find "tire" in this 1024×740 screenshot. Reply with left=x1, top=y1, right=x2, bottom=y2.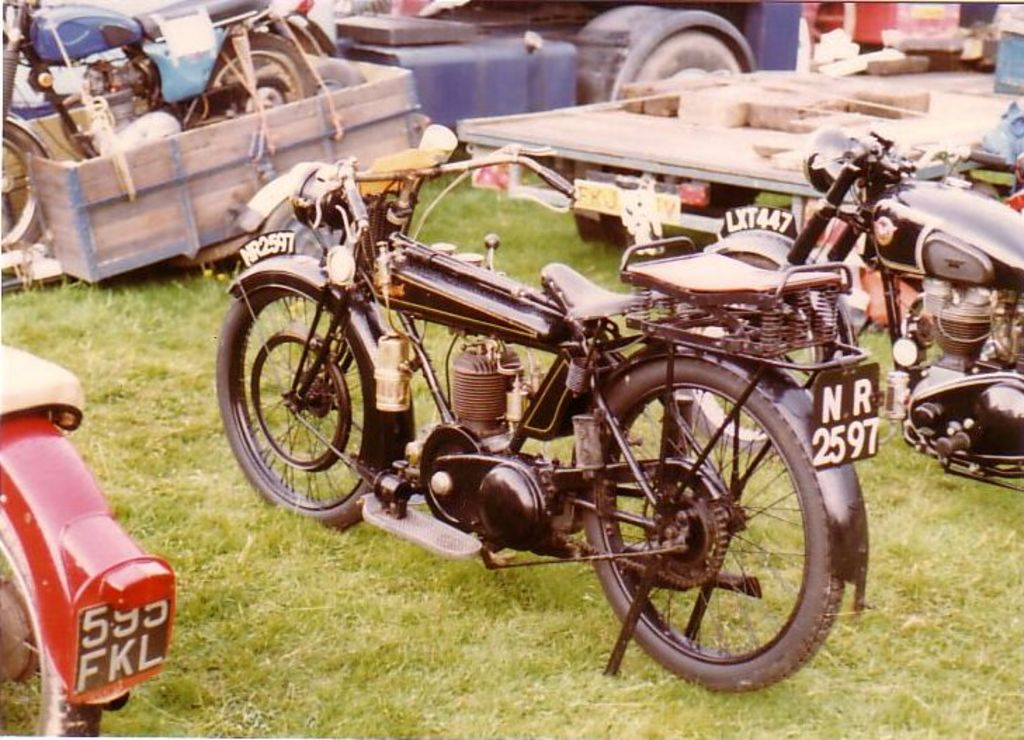
left=0, top=510, right=100, bottom=739.
